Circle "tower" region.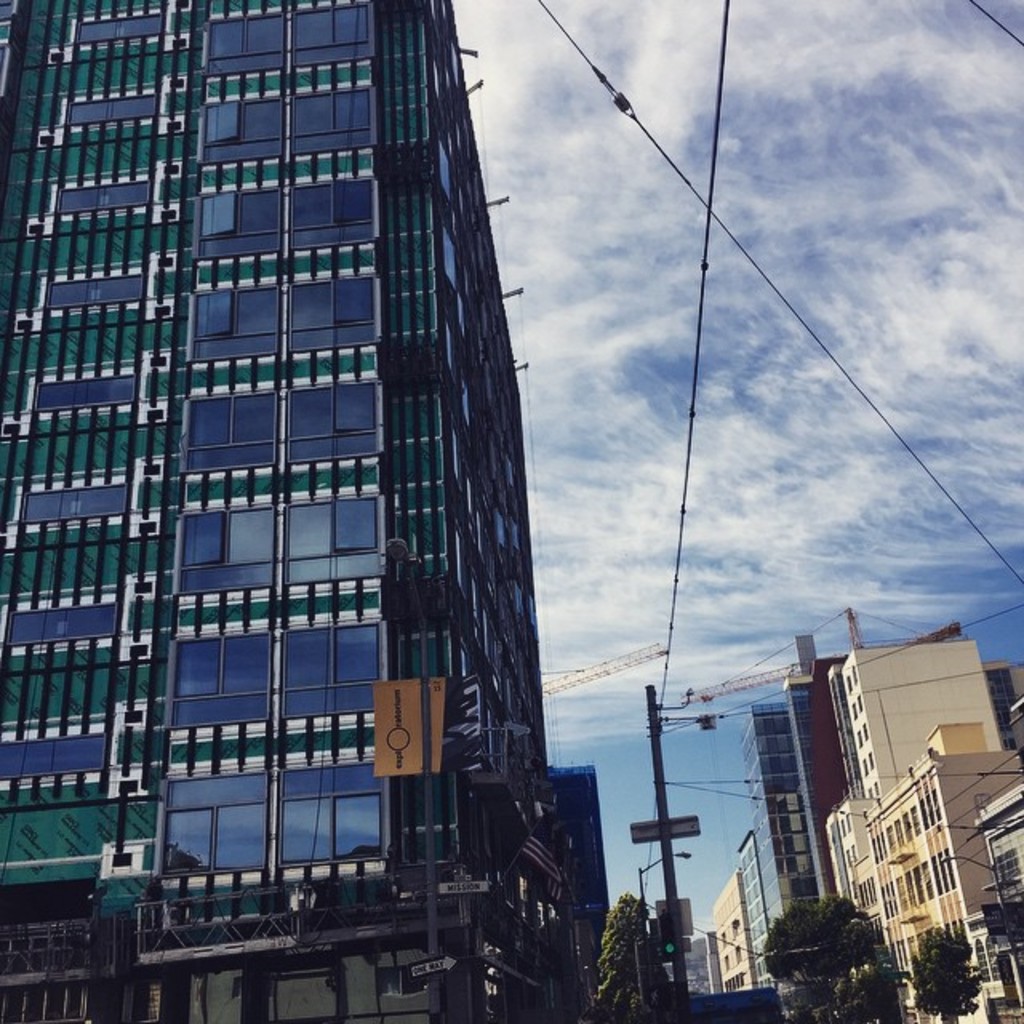
Region: locate(6, 5, 634, 875).
